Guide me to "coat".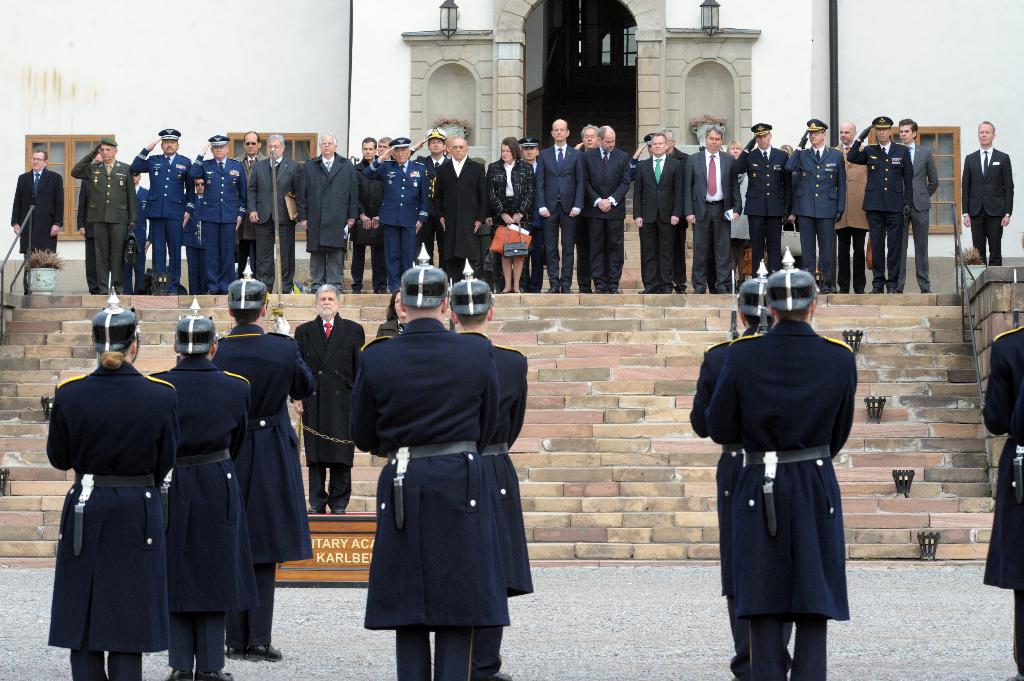
Guidance: [left=959, top=140, right=1014, bottom=220].
